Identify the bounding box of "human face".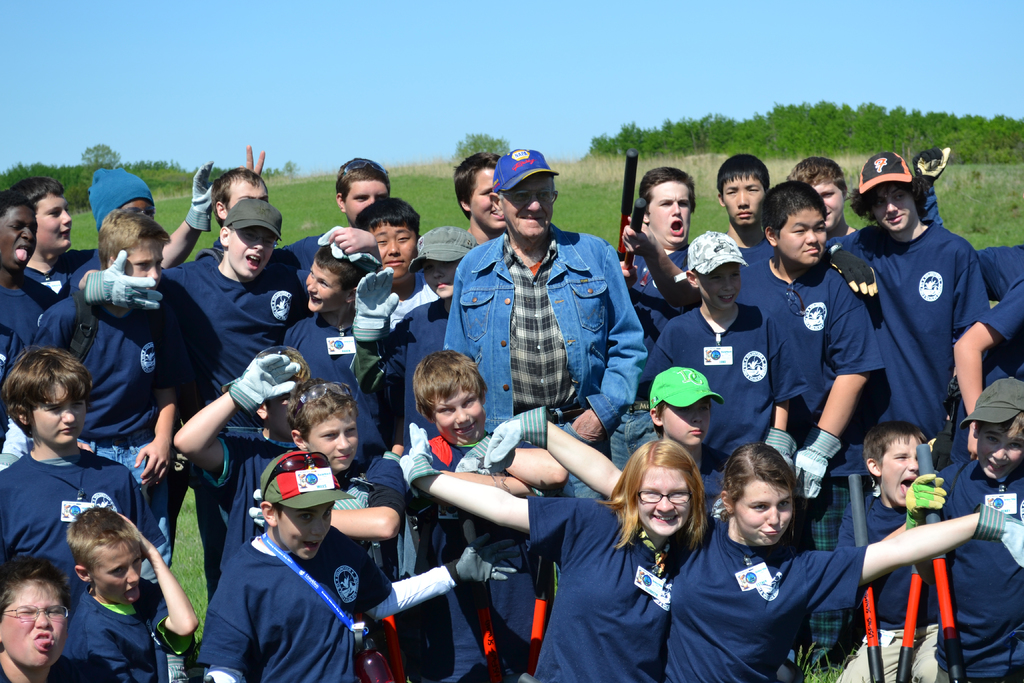
x1=499 y1=176 x2=557 y2=238.
